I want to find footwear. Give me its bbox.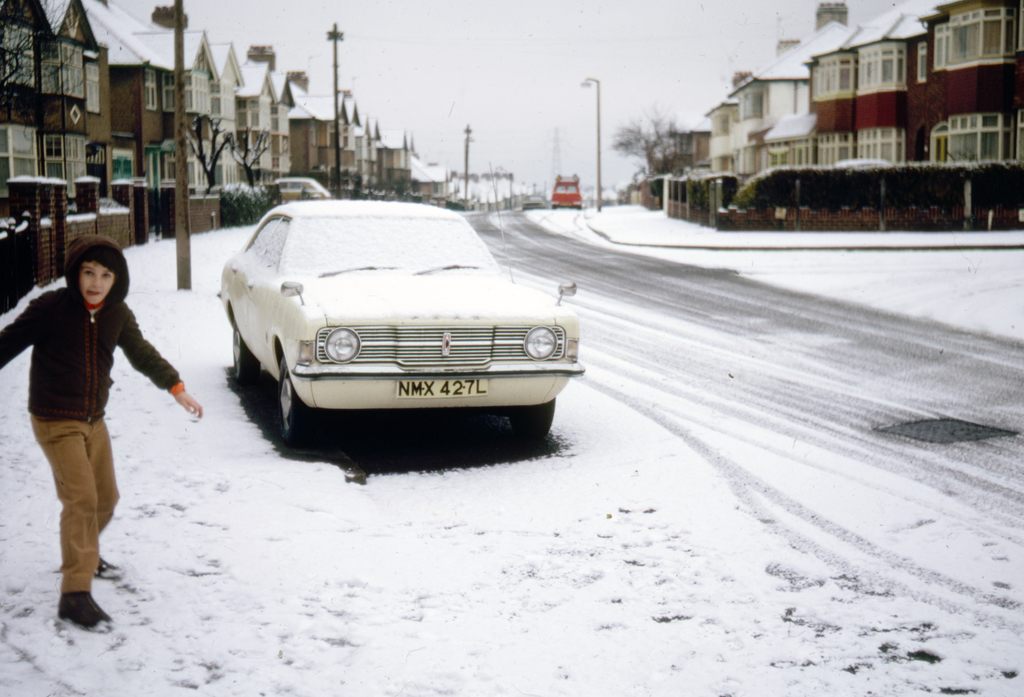
box(94, 557, 130, 581).
